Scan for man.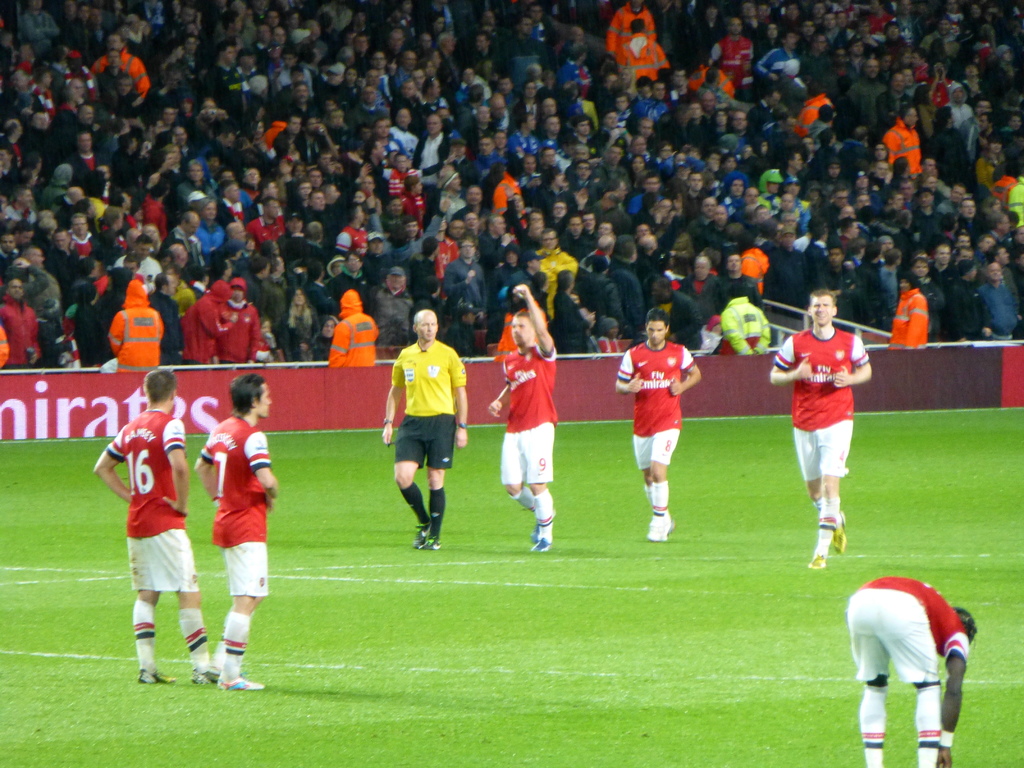
Scan result: <bbox>614, 307, 703, 541</bbox>.
